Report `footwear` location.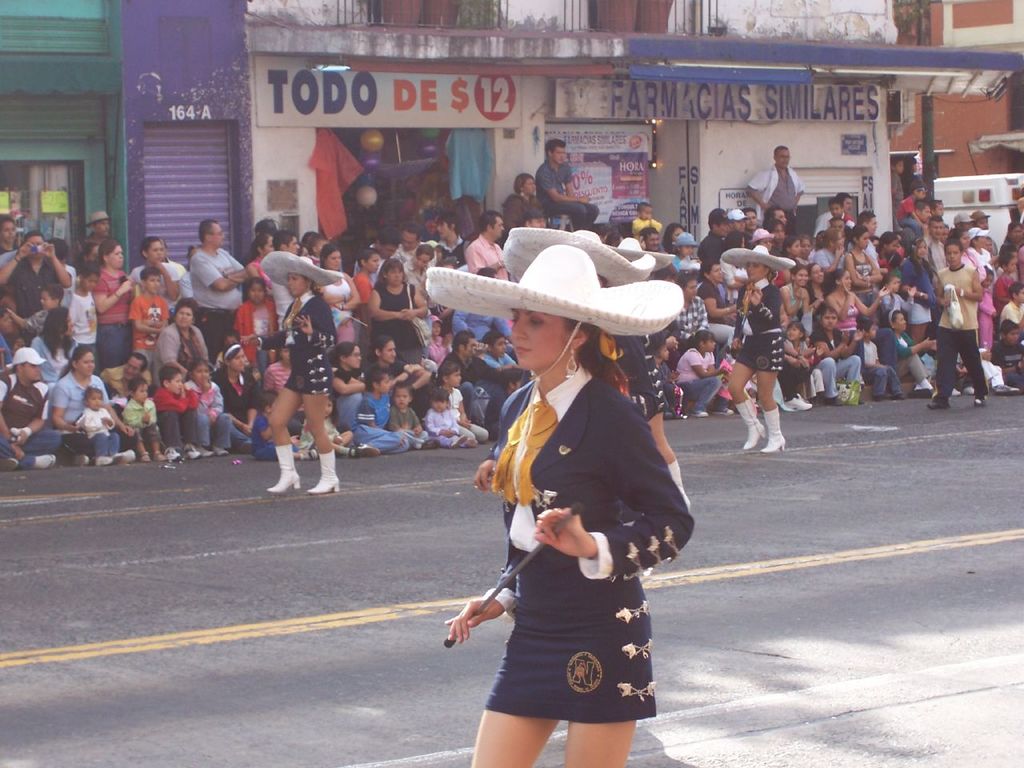
Report: detection(196, 442, 208, 454).
